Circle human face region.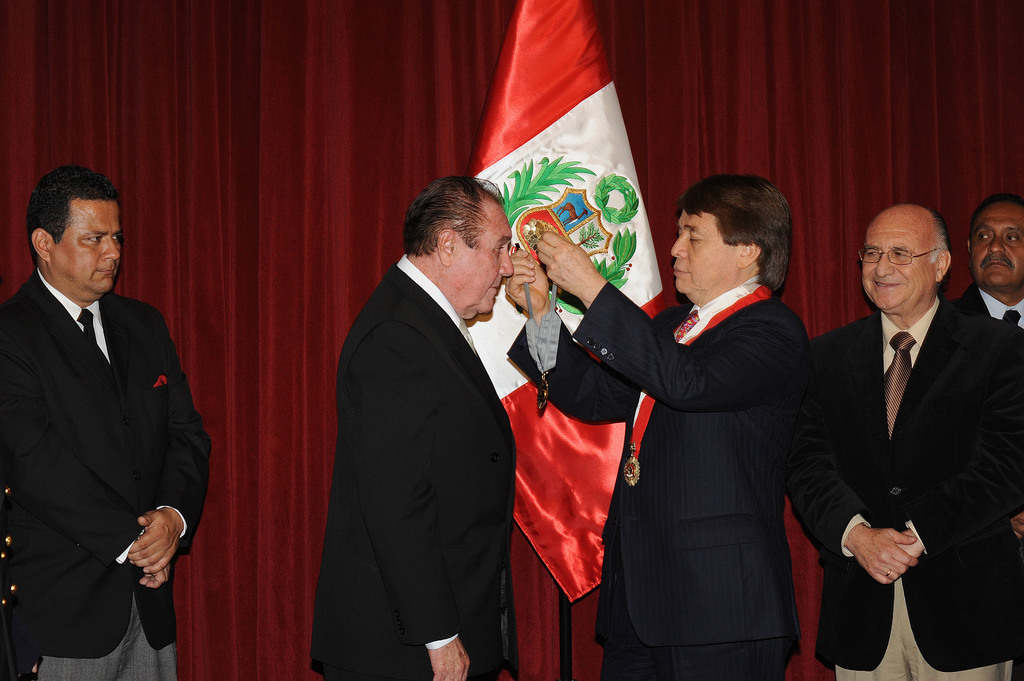
Region: crop(863, 224, 936, 313).
